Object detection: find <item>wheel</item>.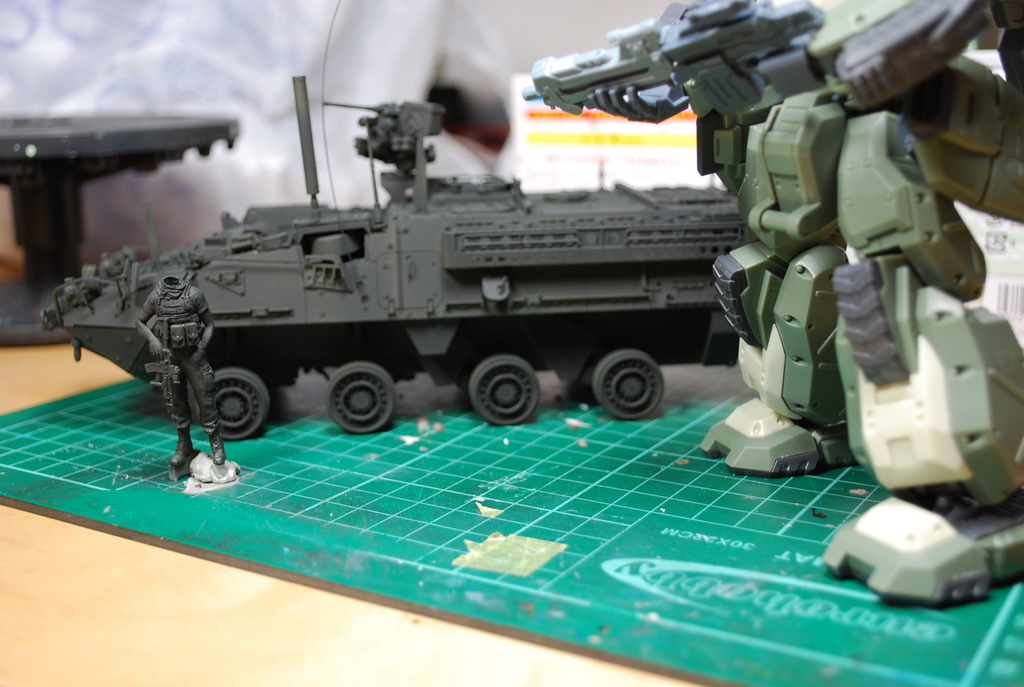
470,354,540,425.
